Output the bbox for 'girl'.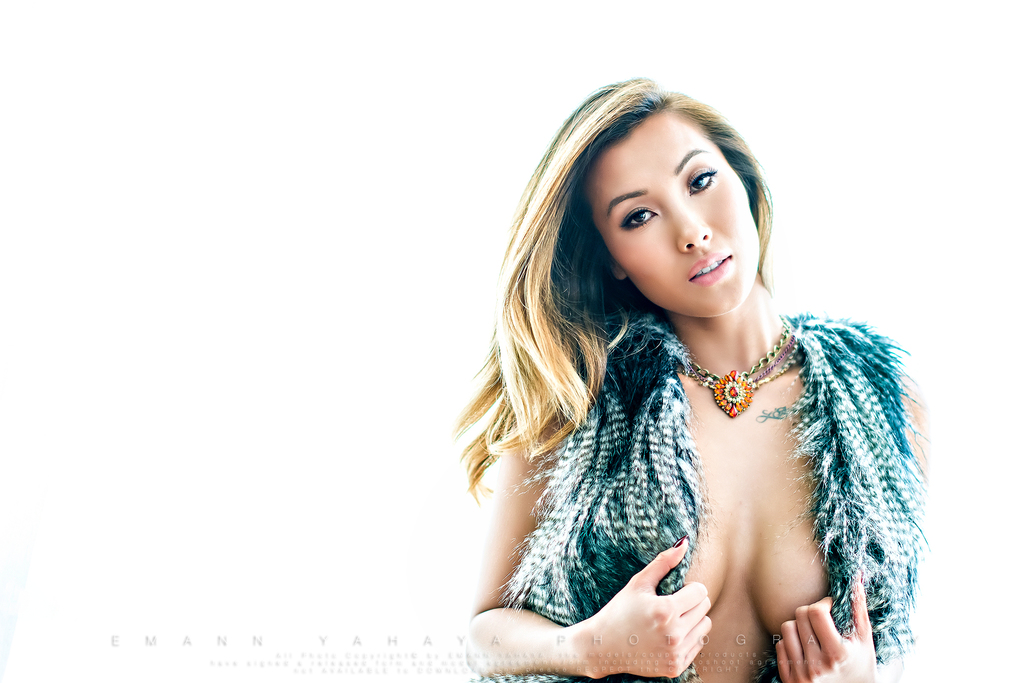
crop(449, 80, 933, 682).
